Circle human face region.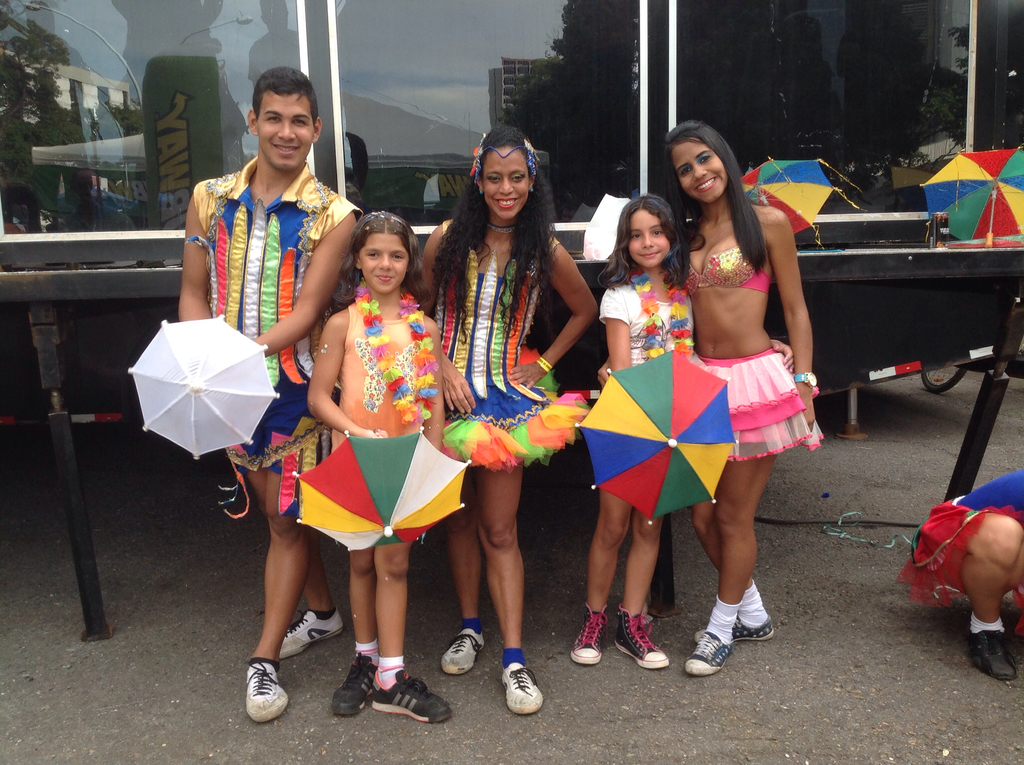
Region: pyautogui.locateOnScreen(621, 207, 668, 269).
